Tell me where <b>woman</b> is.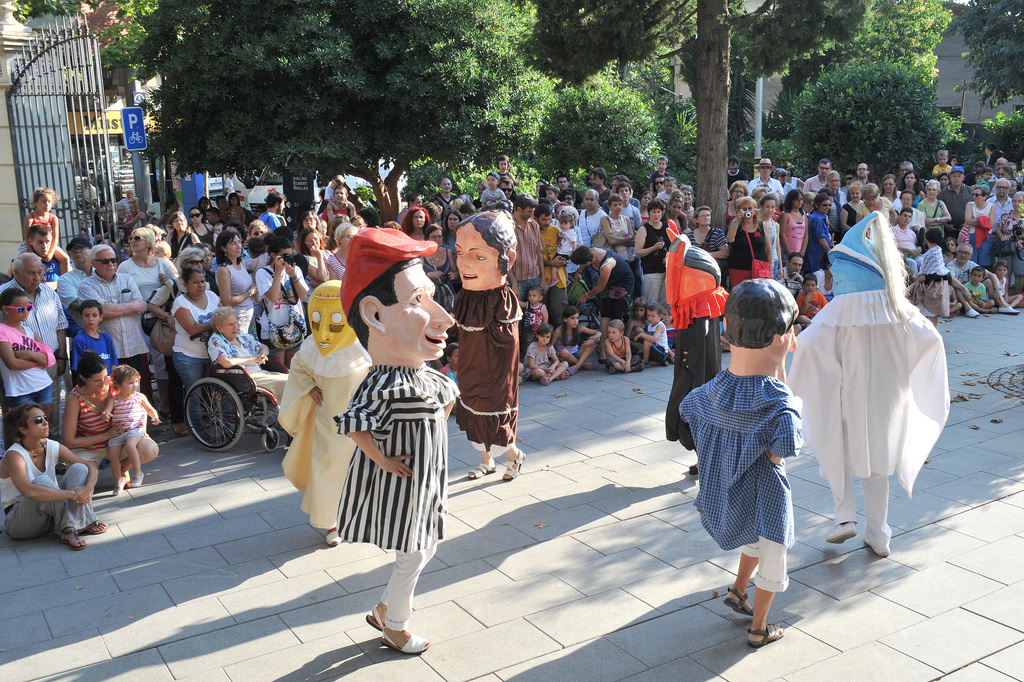
<b>woman</b> is at 602, 195, 634, 265.
